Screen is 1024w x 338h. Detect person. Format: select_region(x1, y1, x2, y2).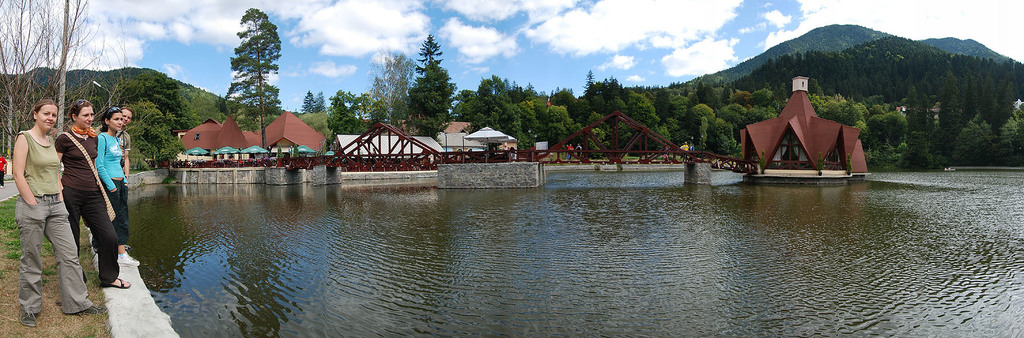
select_region(108, 102, 136, 190).
